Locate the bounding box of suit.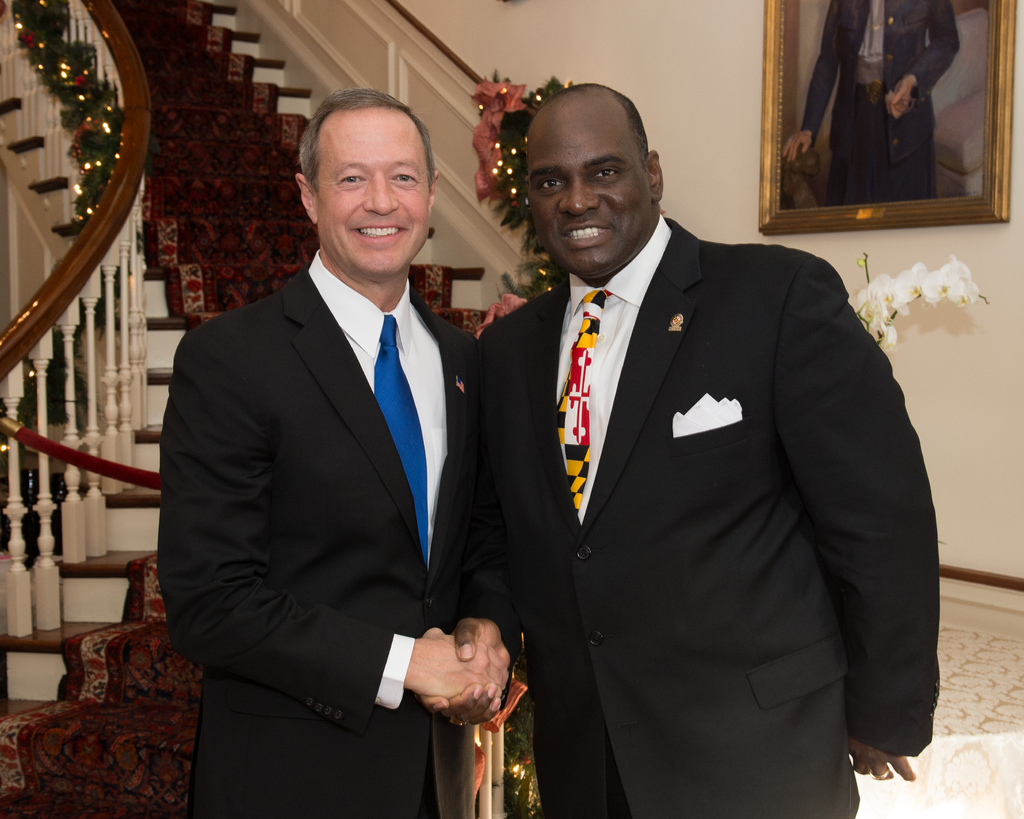
Bounding box: [x1=156, y1=250, x2=475, y2=818].
